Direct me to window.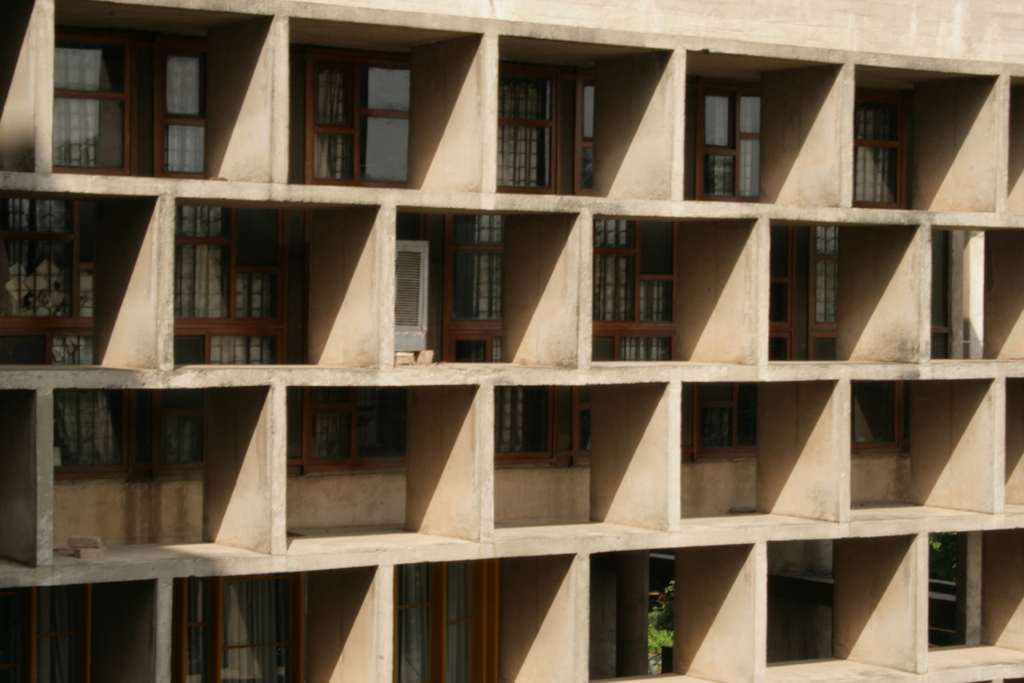
Direction: (771,222,840,362).
